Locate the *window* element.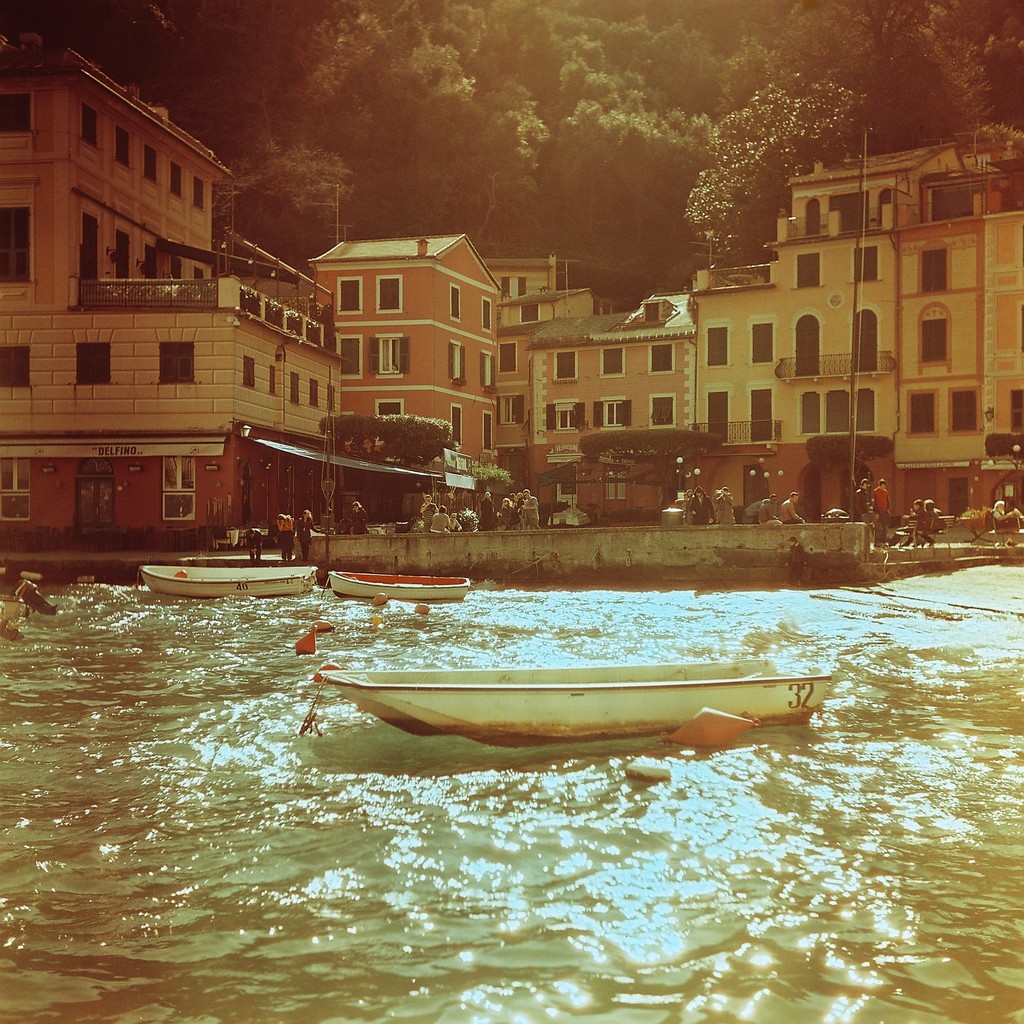
Element bbox: 195 179 207 212.
